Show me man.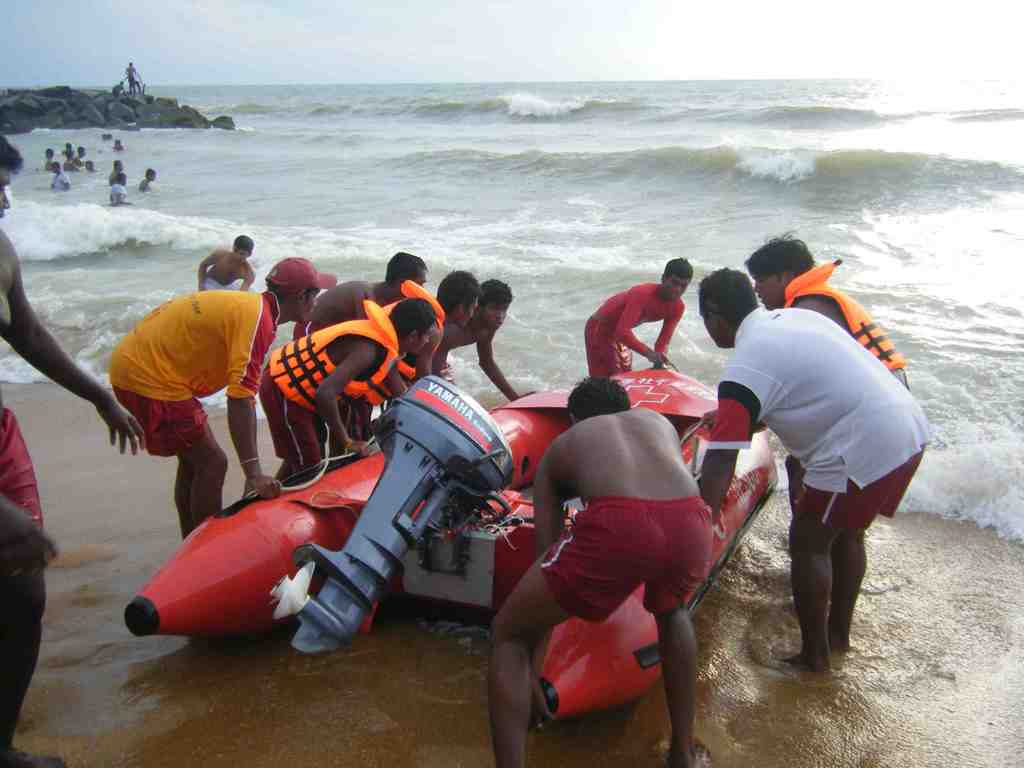
man is here: BBox(76, 146, 86, 169).
